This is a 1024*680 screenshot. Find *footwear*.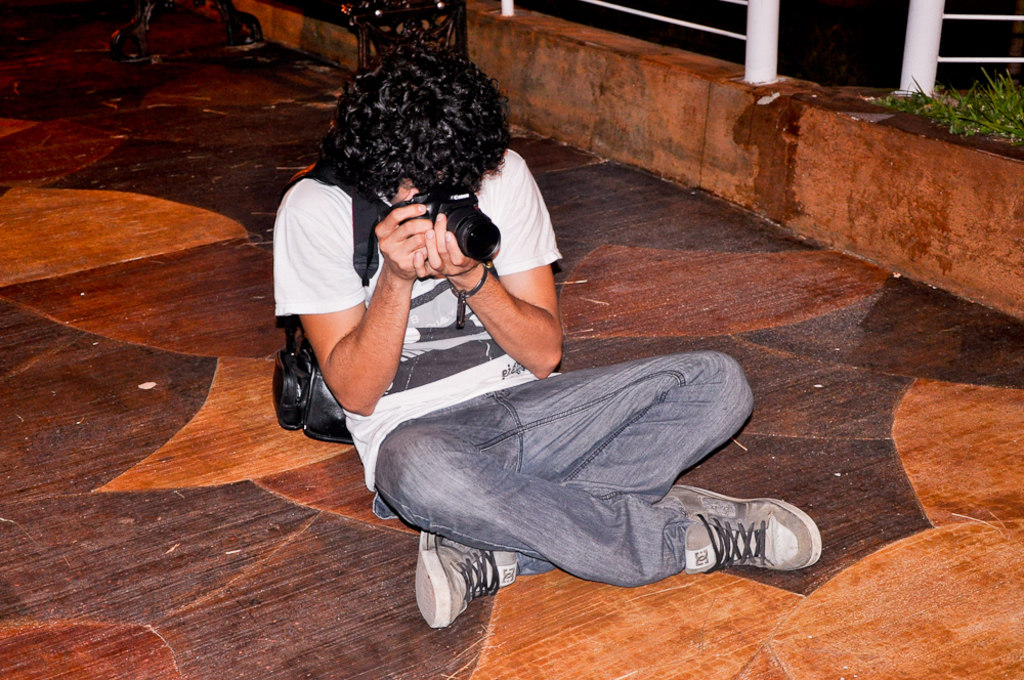
Bounding box: bbox=(414, 526, 522, 623).
